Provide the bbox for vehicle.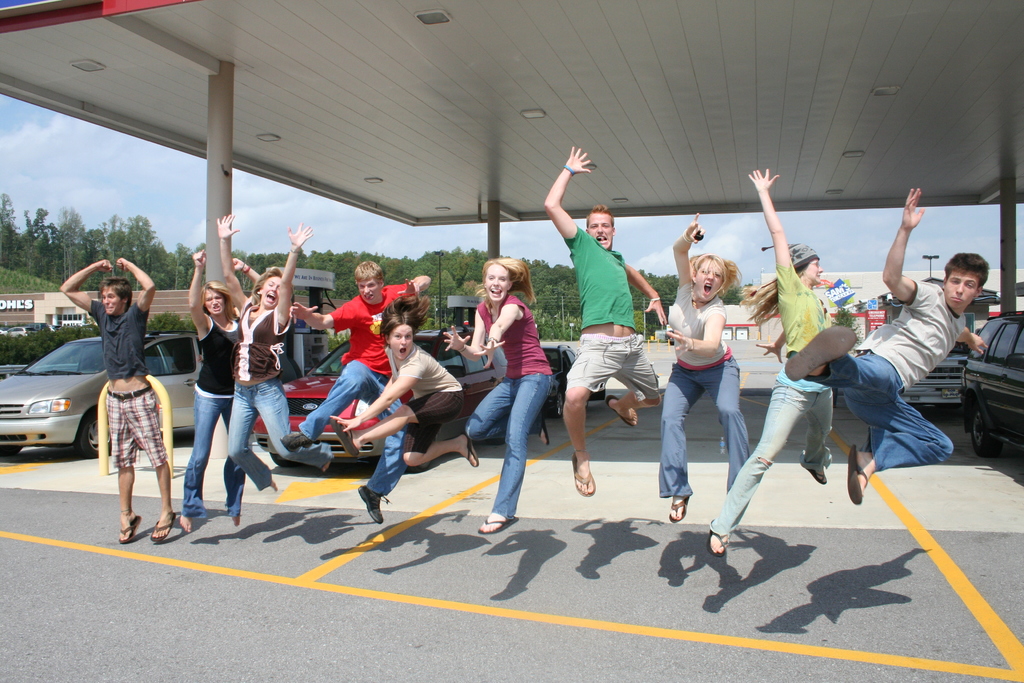
[x1=8, y1=333, x2=102, y2=463].
